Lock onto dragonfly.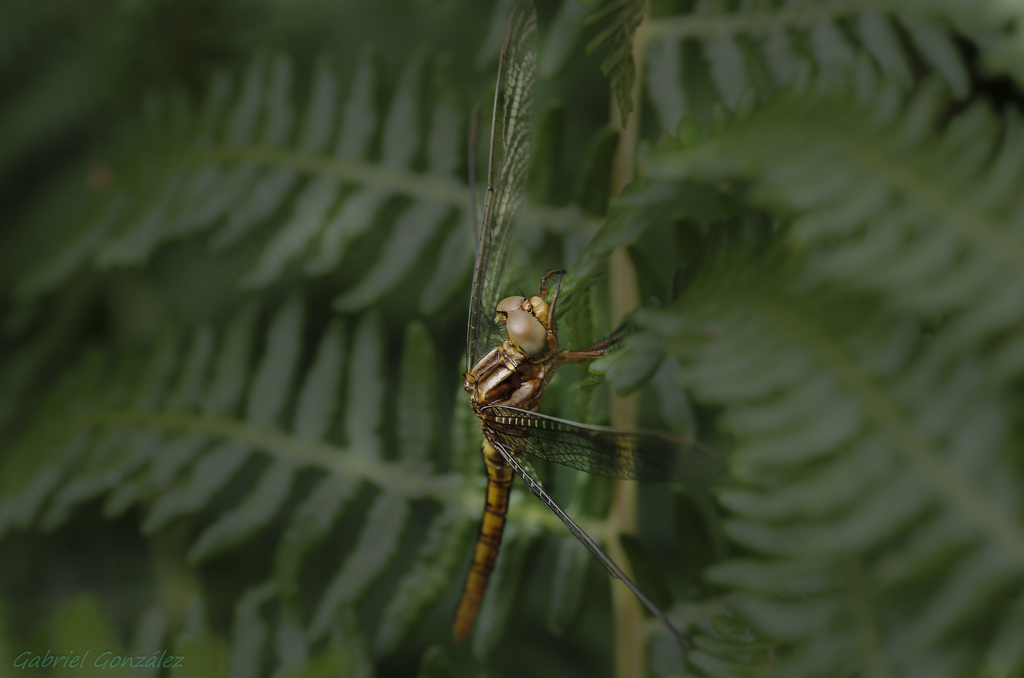
Locked: bbox=(457, 0, 724, 649).
